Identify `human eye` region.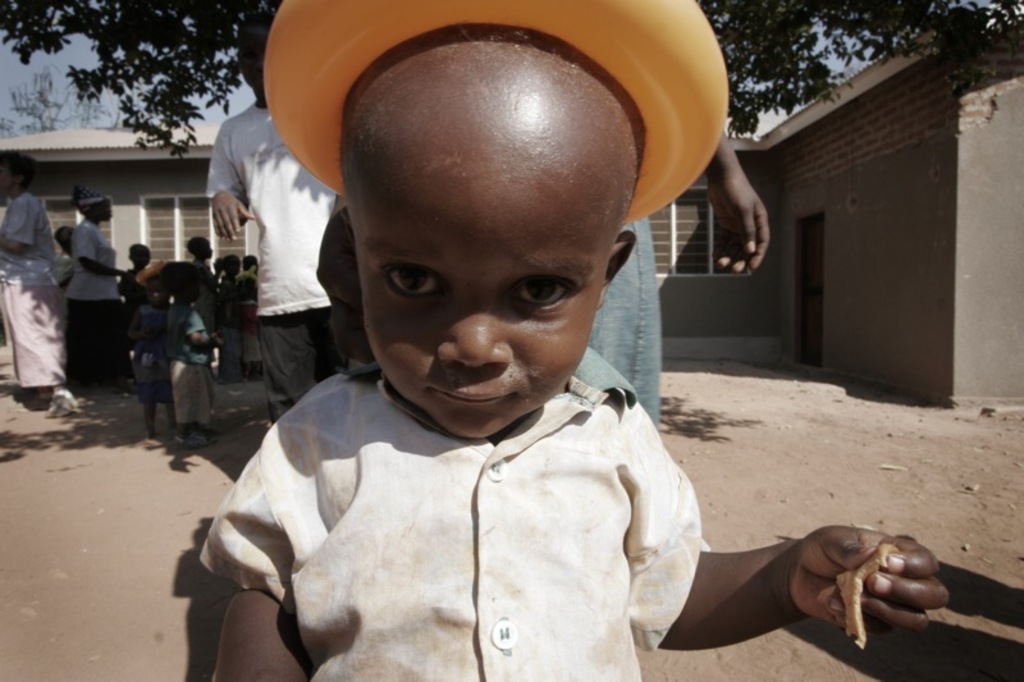
Region: {"left": 499, "top": 267, "right": 595, "bottom": 326}.
